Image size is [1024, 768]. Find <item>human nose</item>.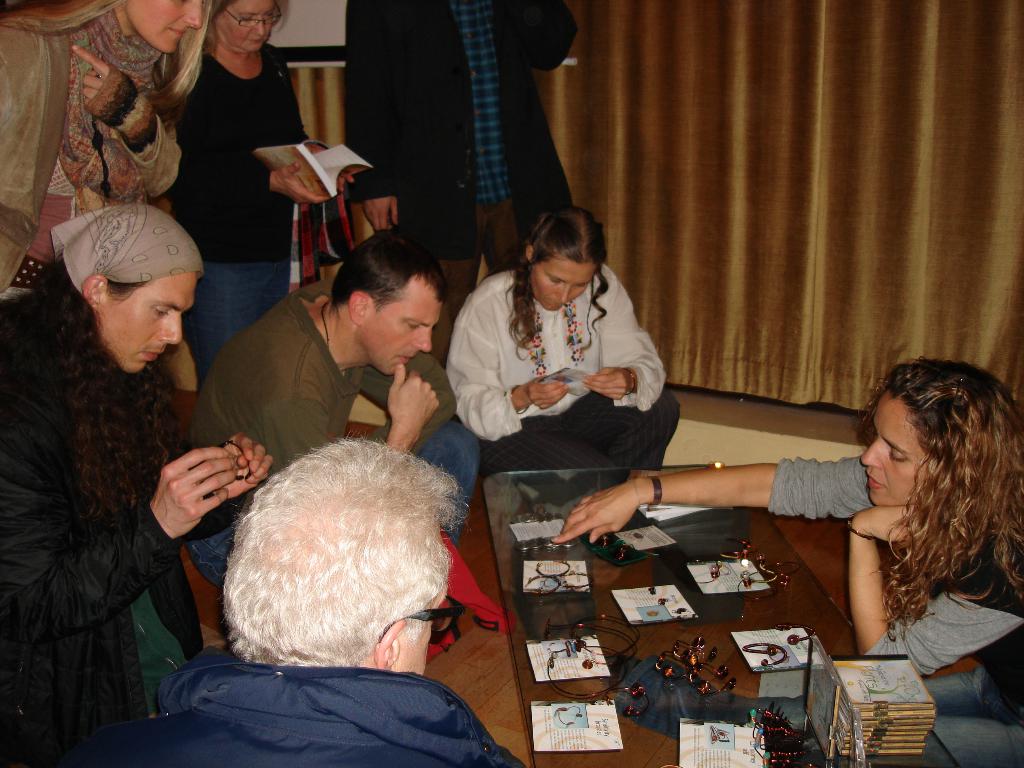
[858,438,881,470].
